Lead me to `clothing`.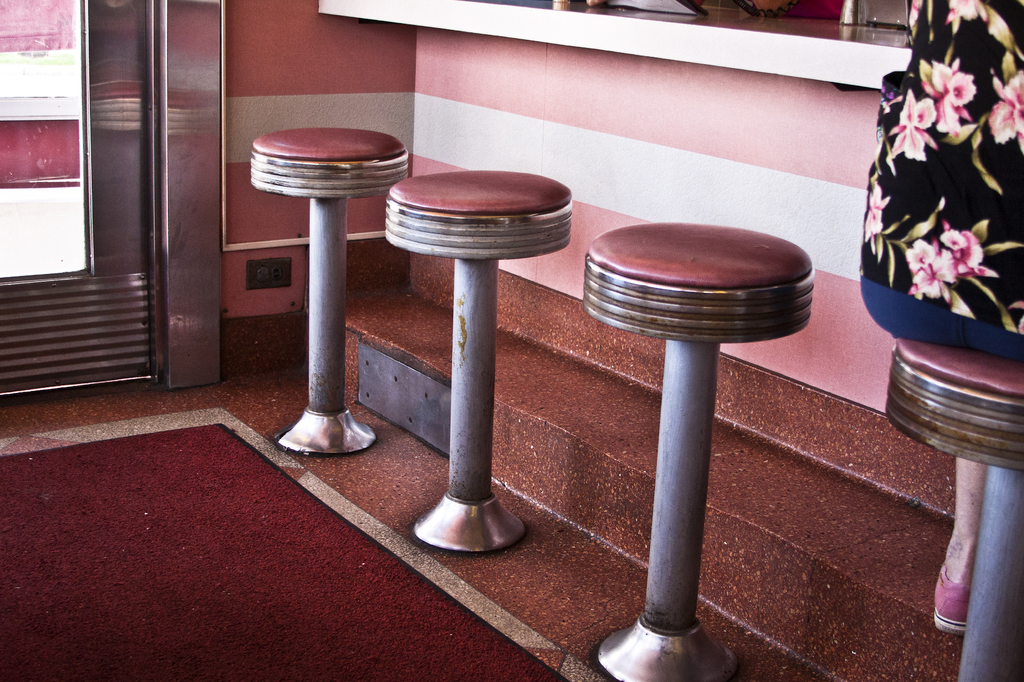
Lead to 860, 0, 1023, 359.
